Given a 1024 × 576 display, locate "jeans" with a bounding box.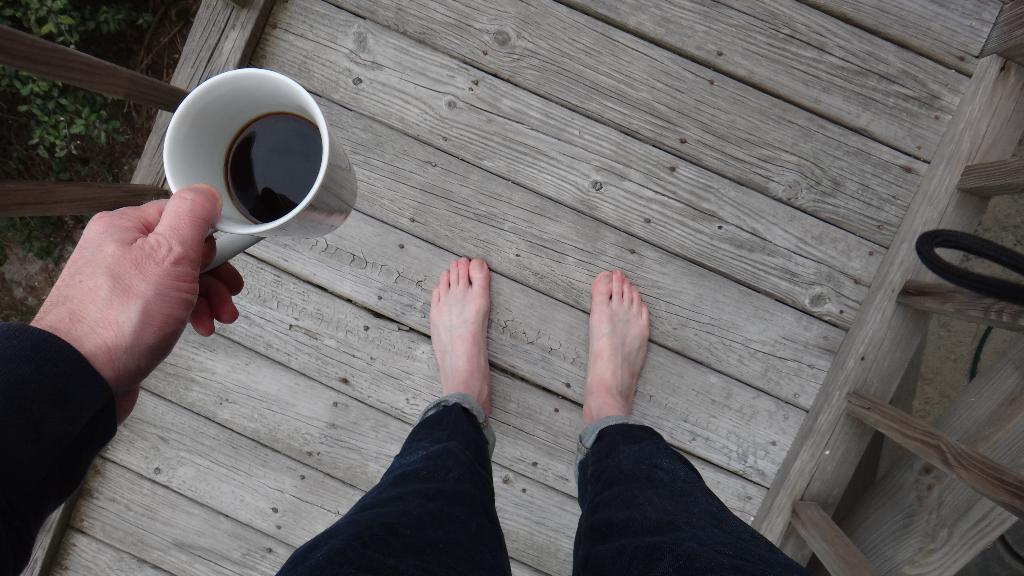
Located: x1=298 y1=404 x2=517 y2=575.
